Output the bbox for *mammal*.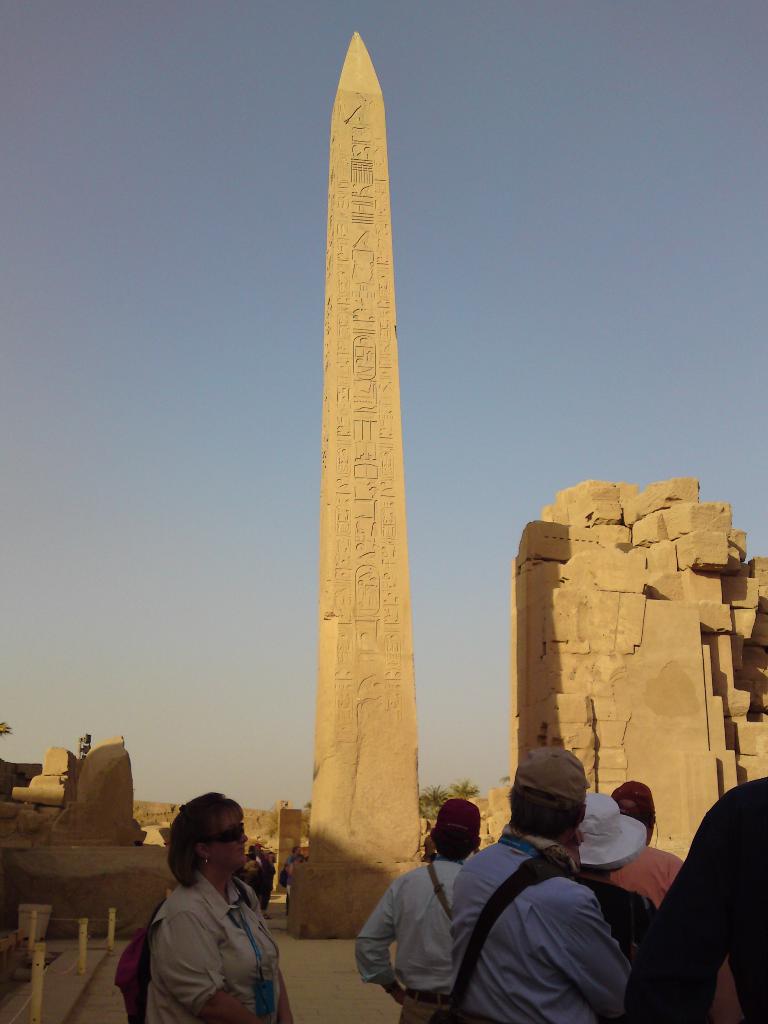
(x1=102, y1=808, x2=292, y2=1023).
